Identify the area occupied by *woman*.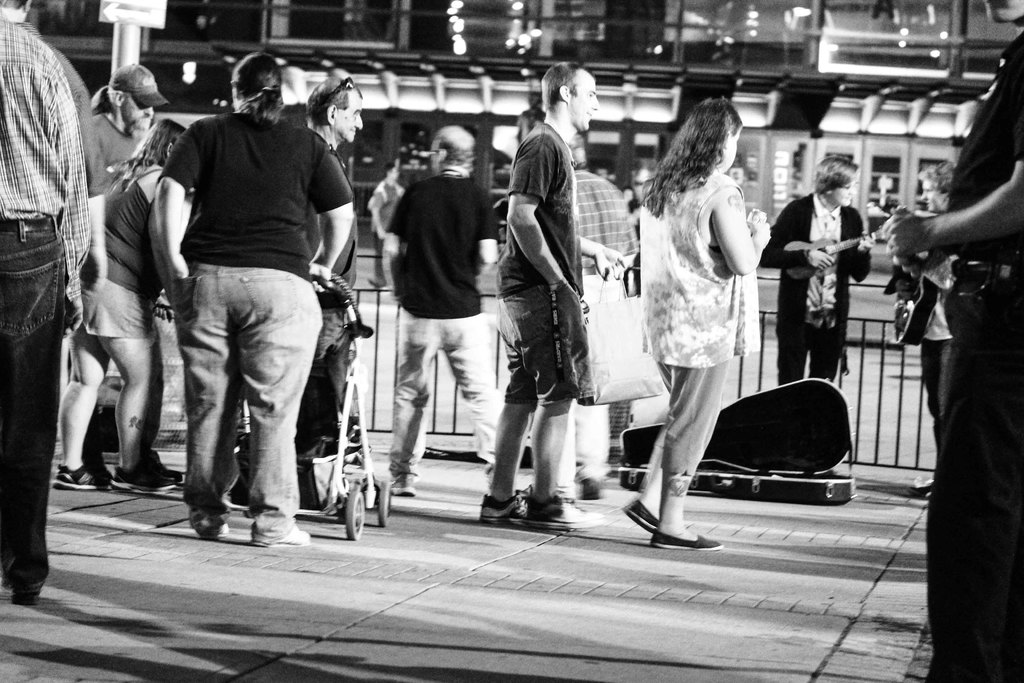
Area: [left=47, top=118, right=198, bottom=493].
